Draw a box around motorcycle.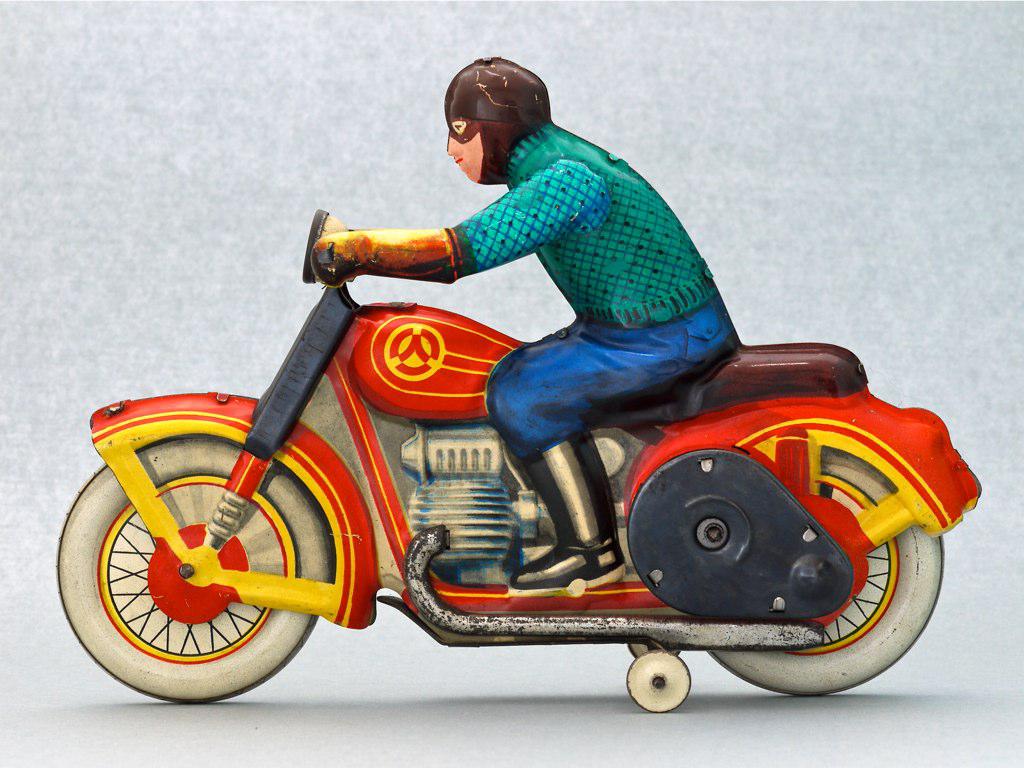
{"x1": 0, "y1": 178, "x2": 975, "y2": 749}.
